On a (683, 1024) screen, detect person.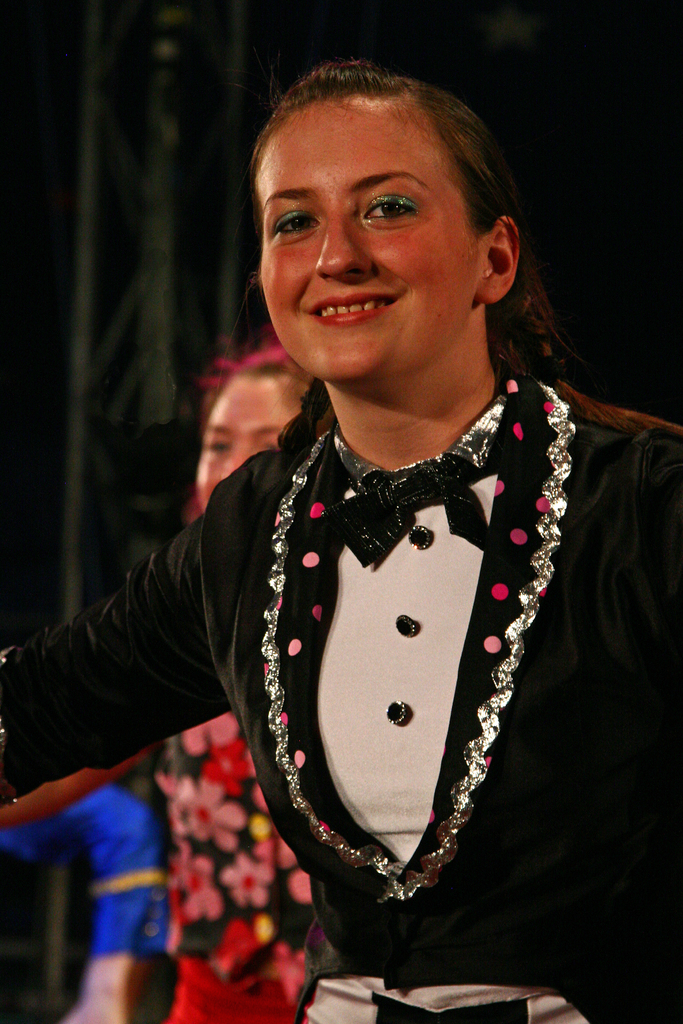
<box>0,63,681,1016</box>.
